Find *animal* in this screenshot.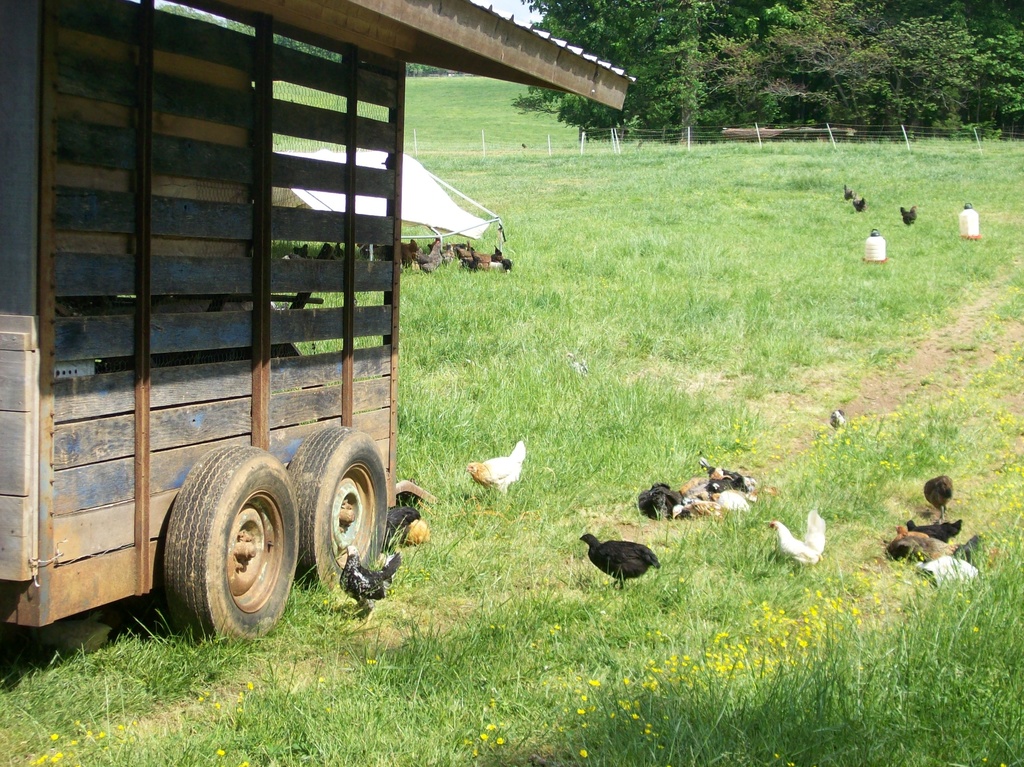
The bounding box for *animal* is bbox(893, 520, 964, 550).
